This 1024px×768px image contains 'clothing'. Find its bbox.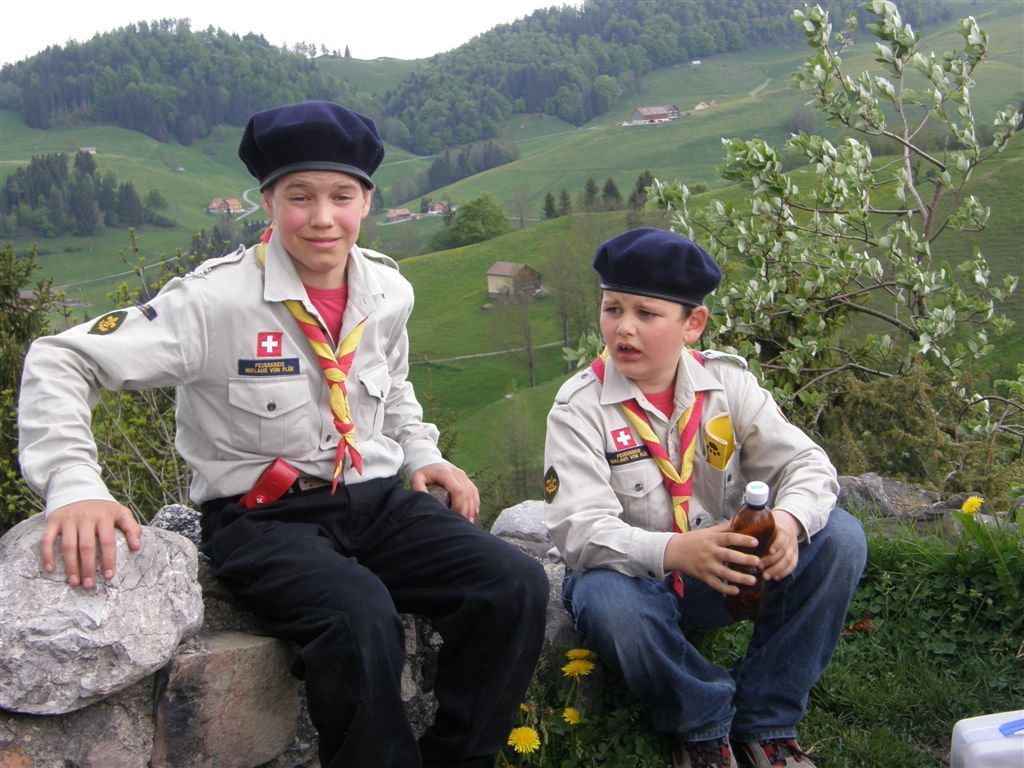
rect(525, 297, 858, 718).
